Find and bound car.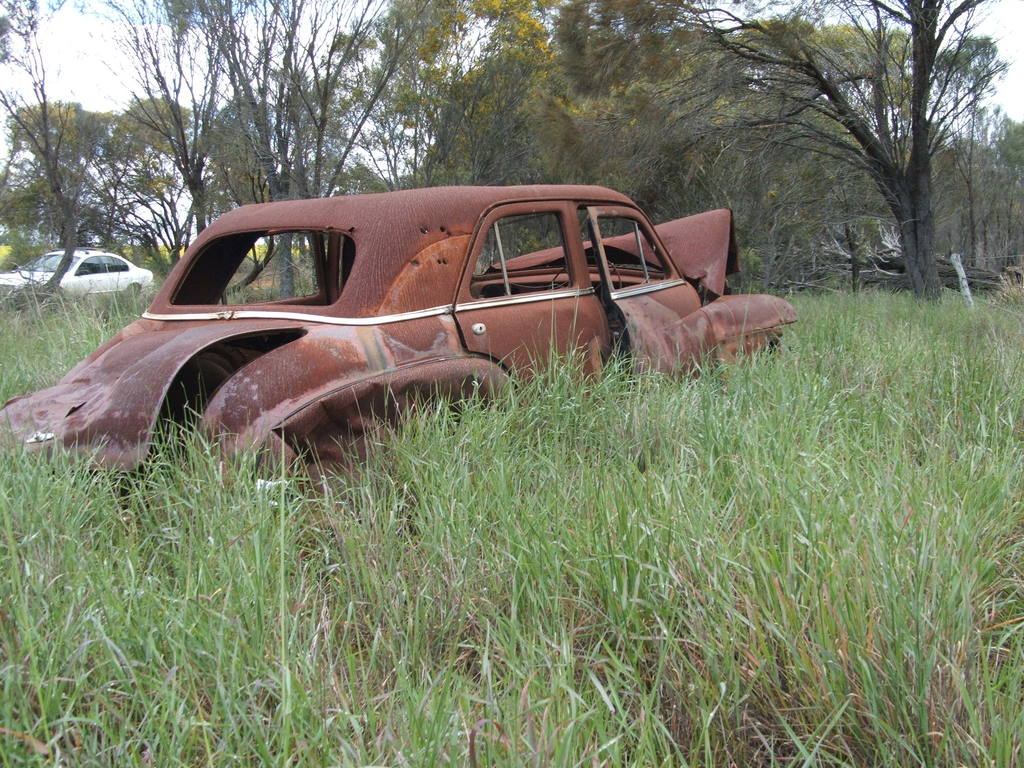
Bound: bbox=[0, 241, 151, 313].
